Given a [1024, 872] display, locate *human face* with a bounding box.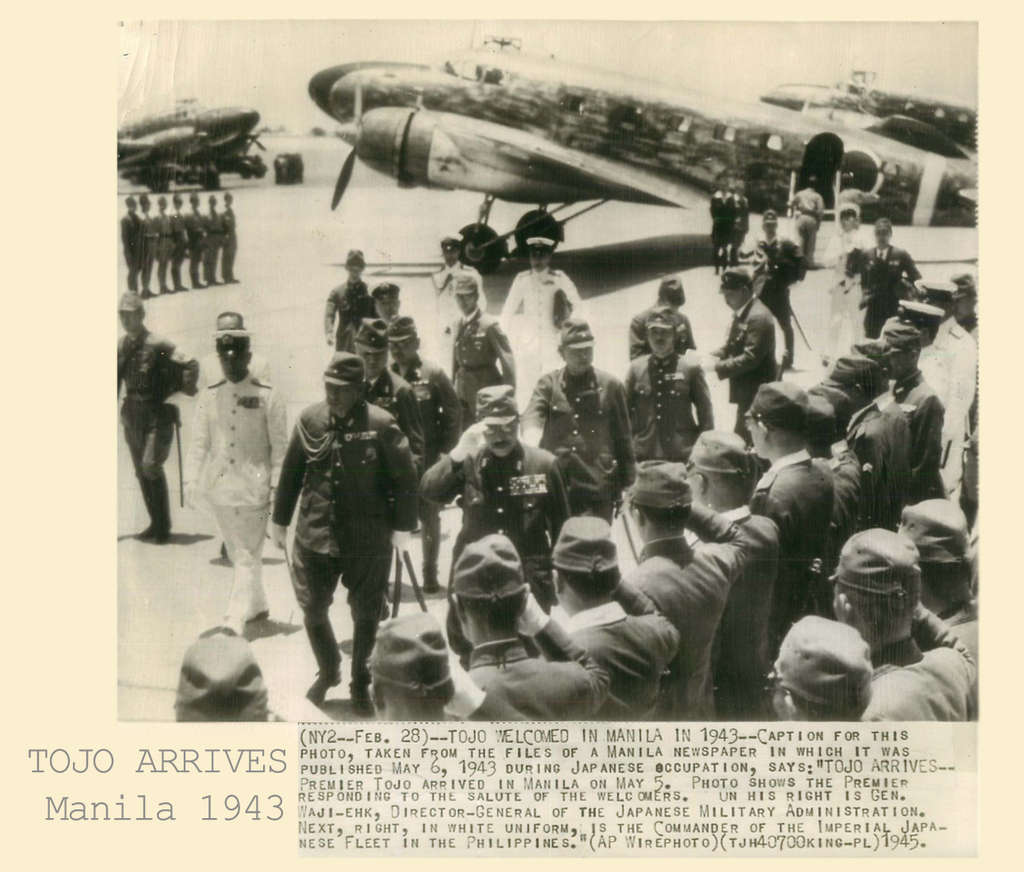
Located: BBox(564, 344, 594, 373).
